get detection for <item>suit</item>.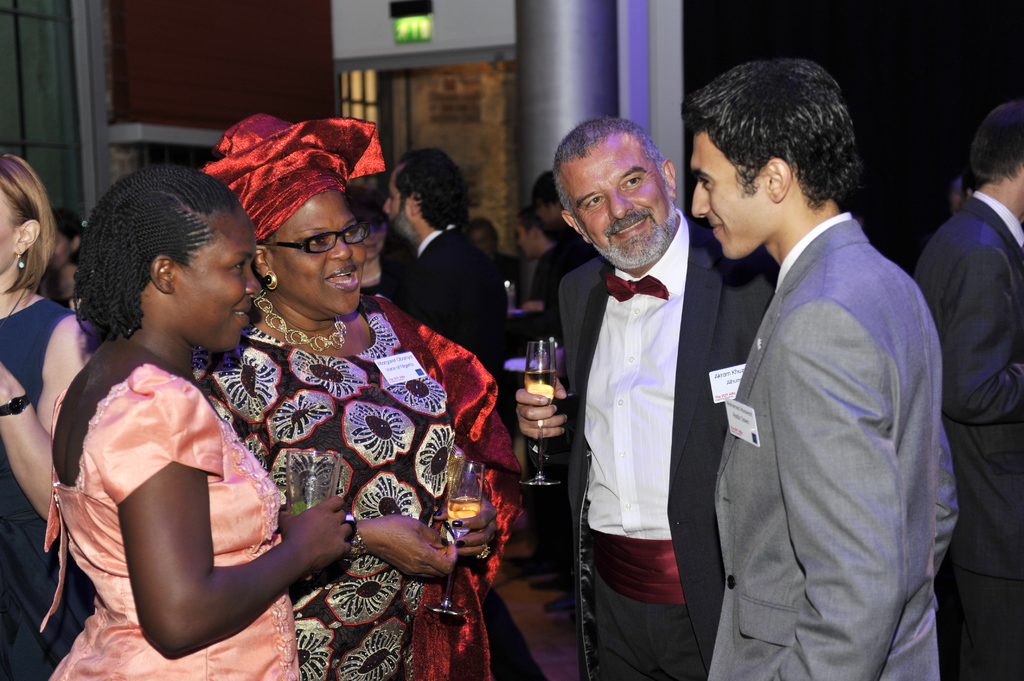
Detection: 918, 193, 1023, 680.
